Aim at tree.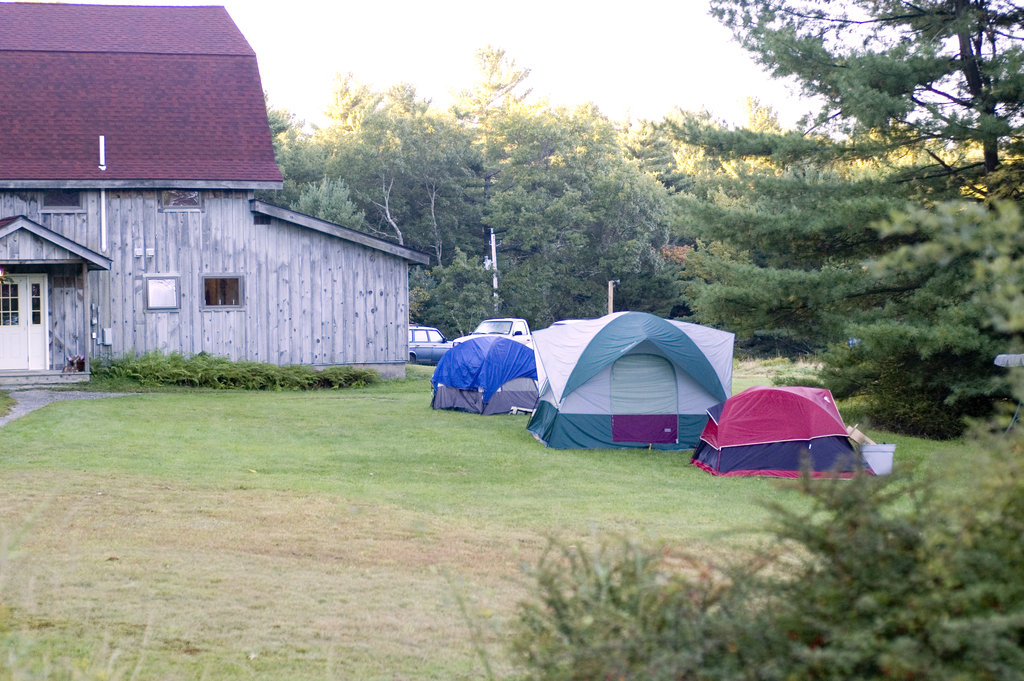
Aimed at 714:5:1023:439.
